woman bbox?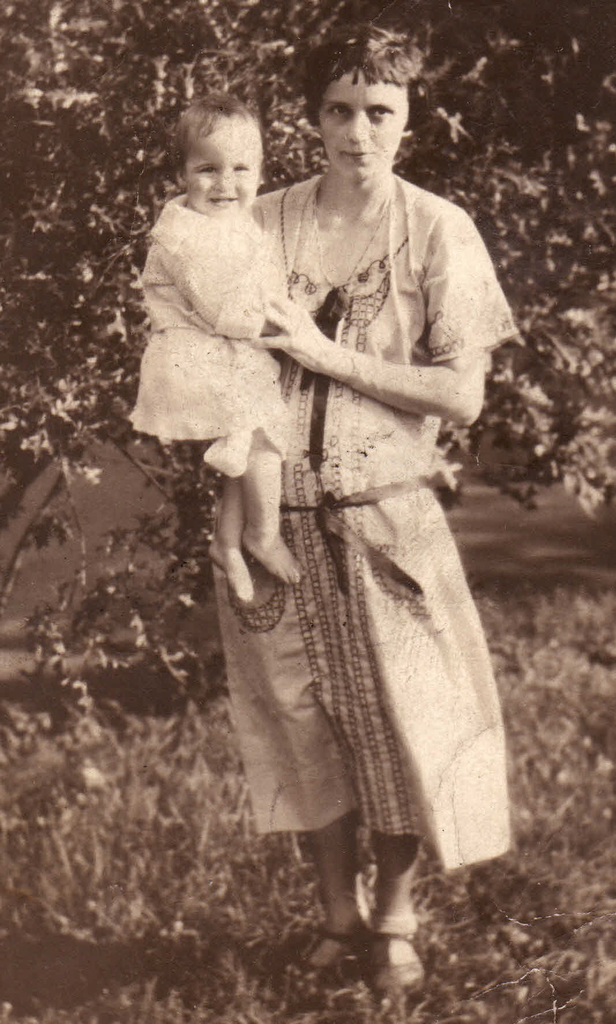
locate(175, 65, 526, 886)
